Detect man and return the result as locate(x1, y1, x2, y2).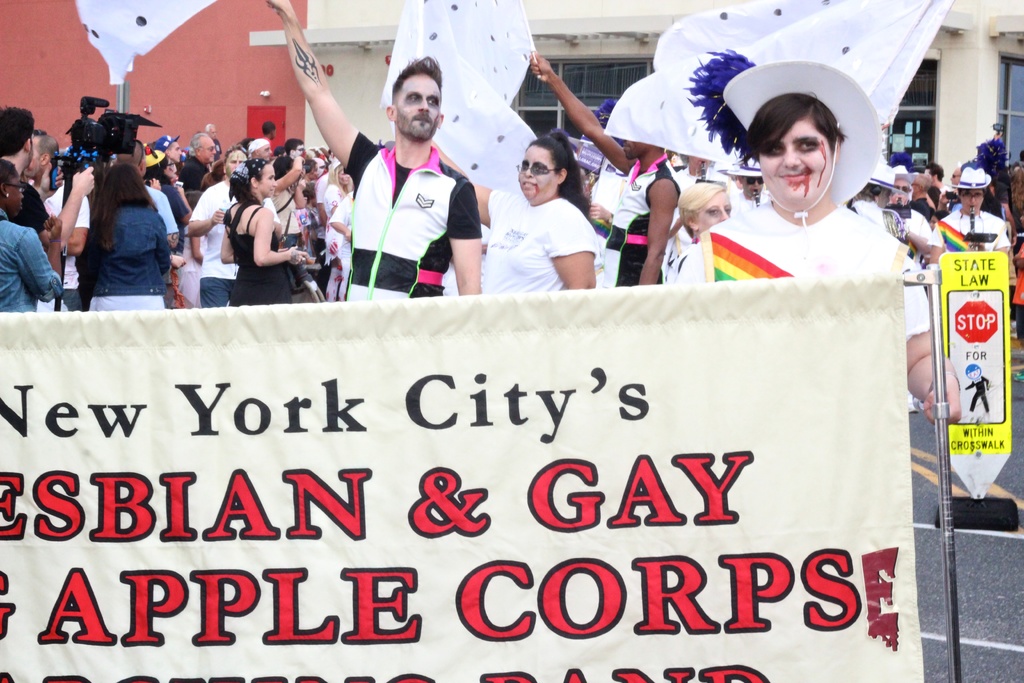
locate(28, 129, 61, 200).
